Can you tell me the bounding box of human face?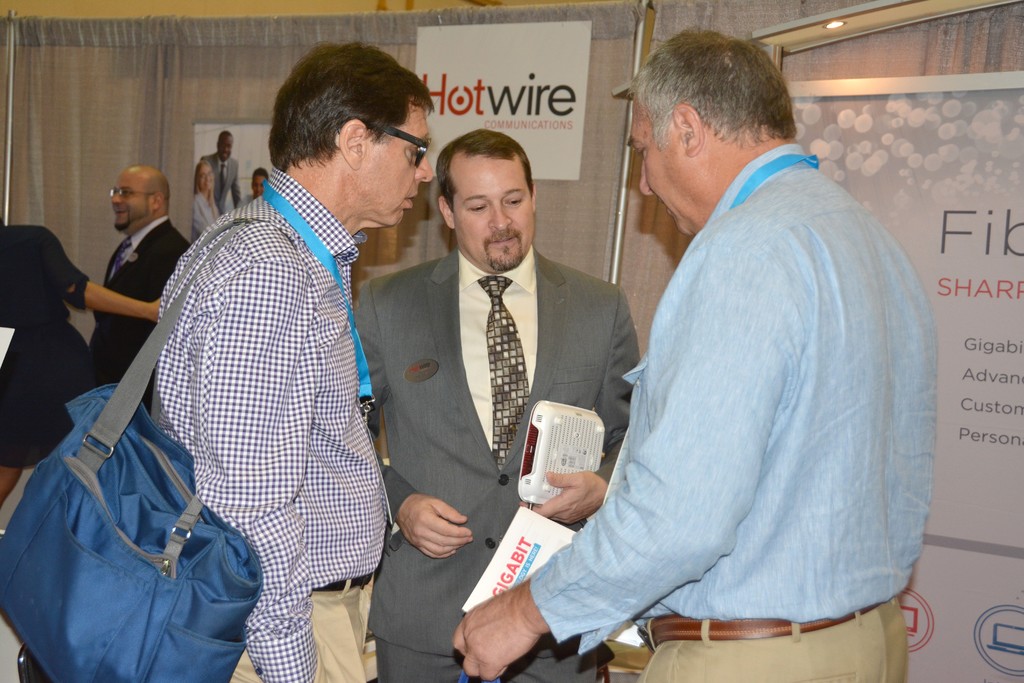
region(255, 177, 263, 197).
